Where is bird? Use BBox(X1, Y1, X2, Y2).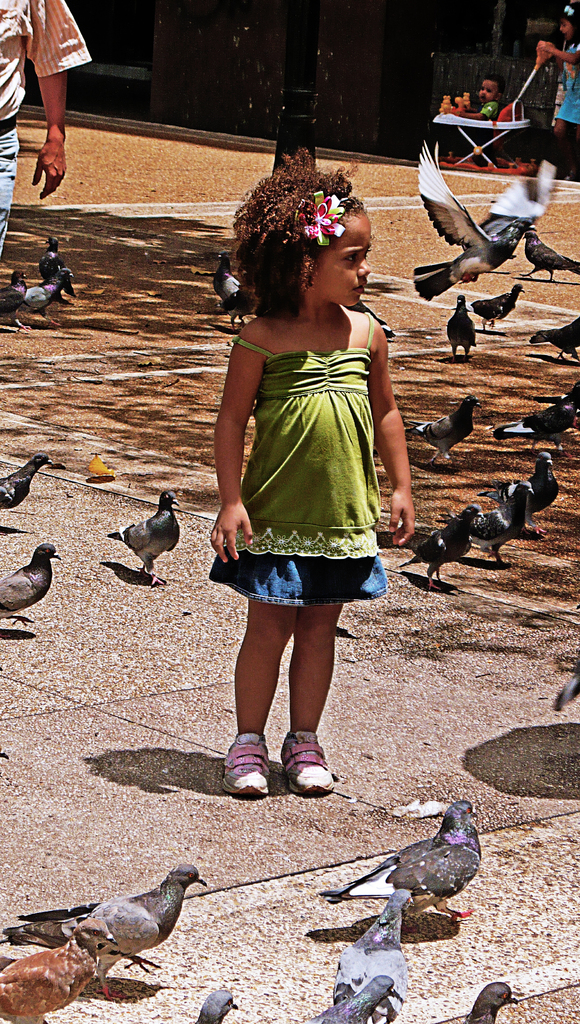
BBox(0, 917, 112, 1023).
